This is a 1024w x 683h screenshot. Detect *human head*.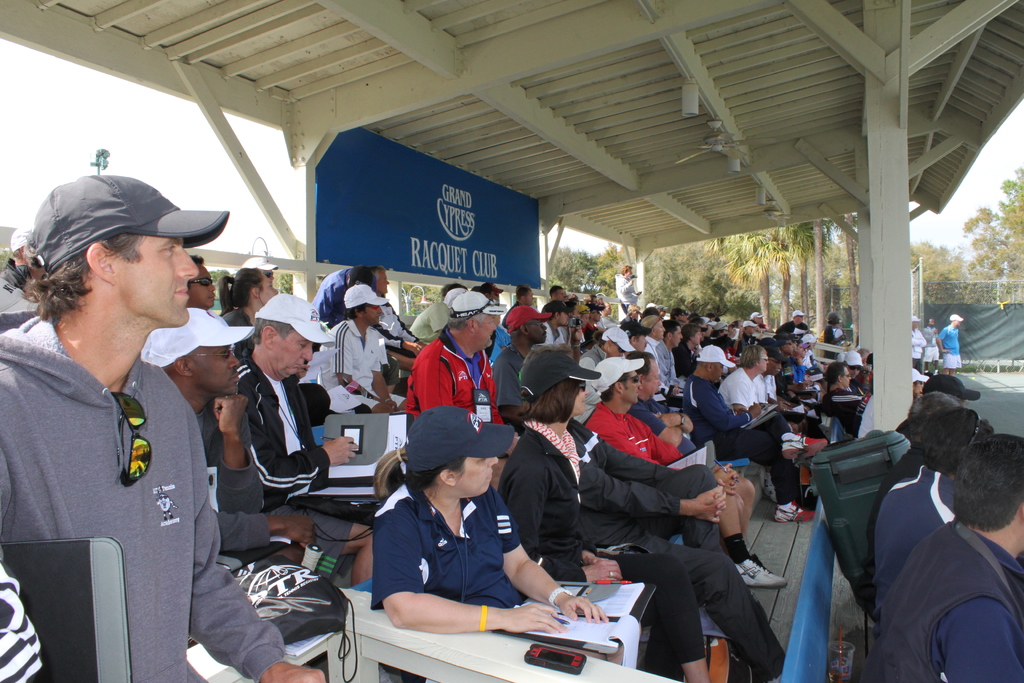
829:364:852:386.
